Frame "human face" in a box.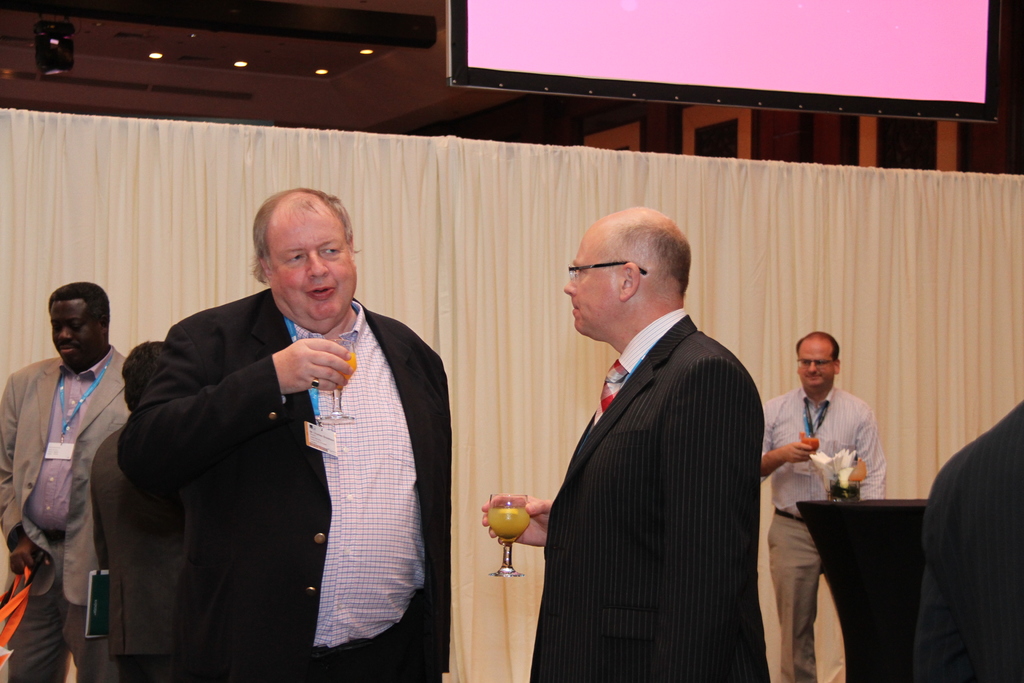
269/202/356/333.
